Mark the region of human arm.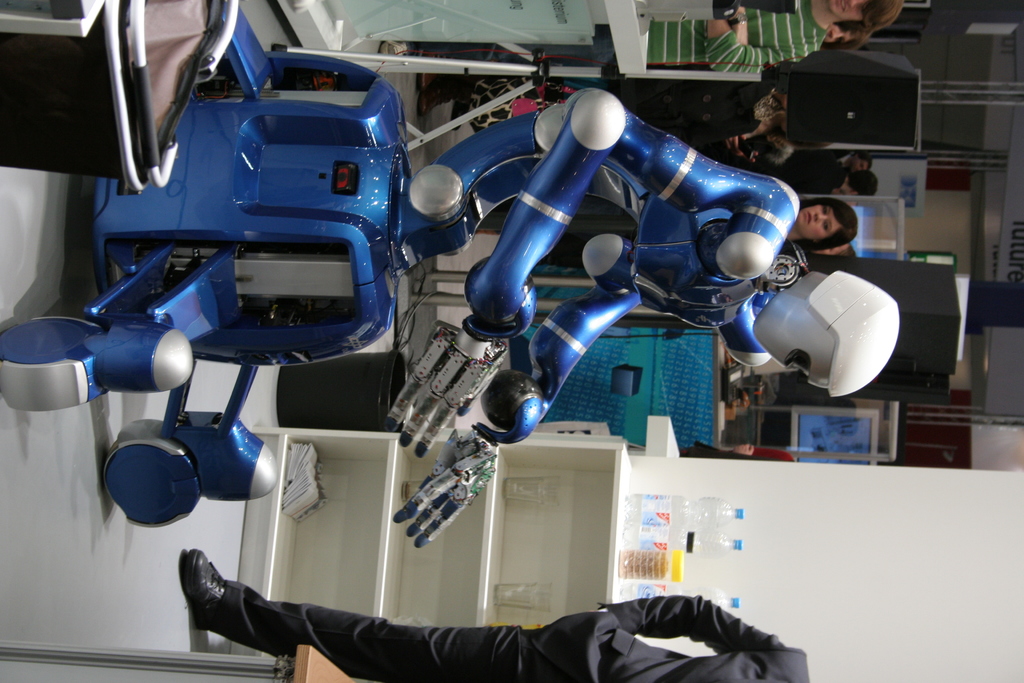
Region: 703, 18, 811, 74.
